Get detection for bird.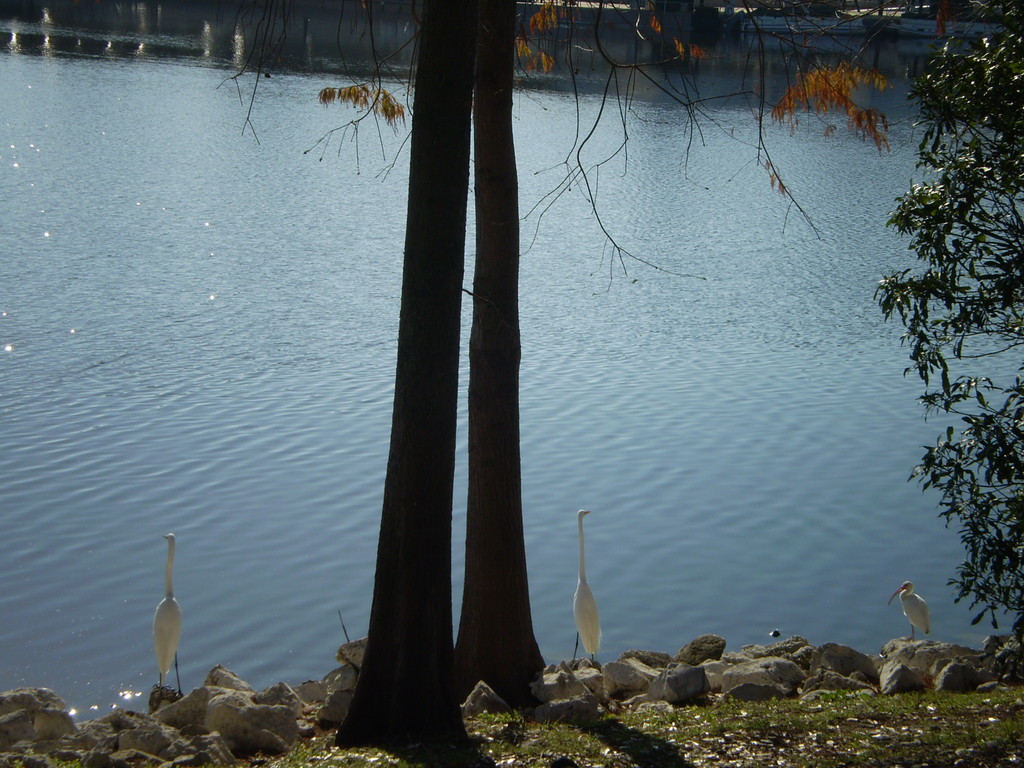
Detection: Rect(565, 504, 604, 669).
